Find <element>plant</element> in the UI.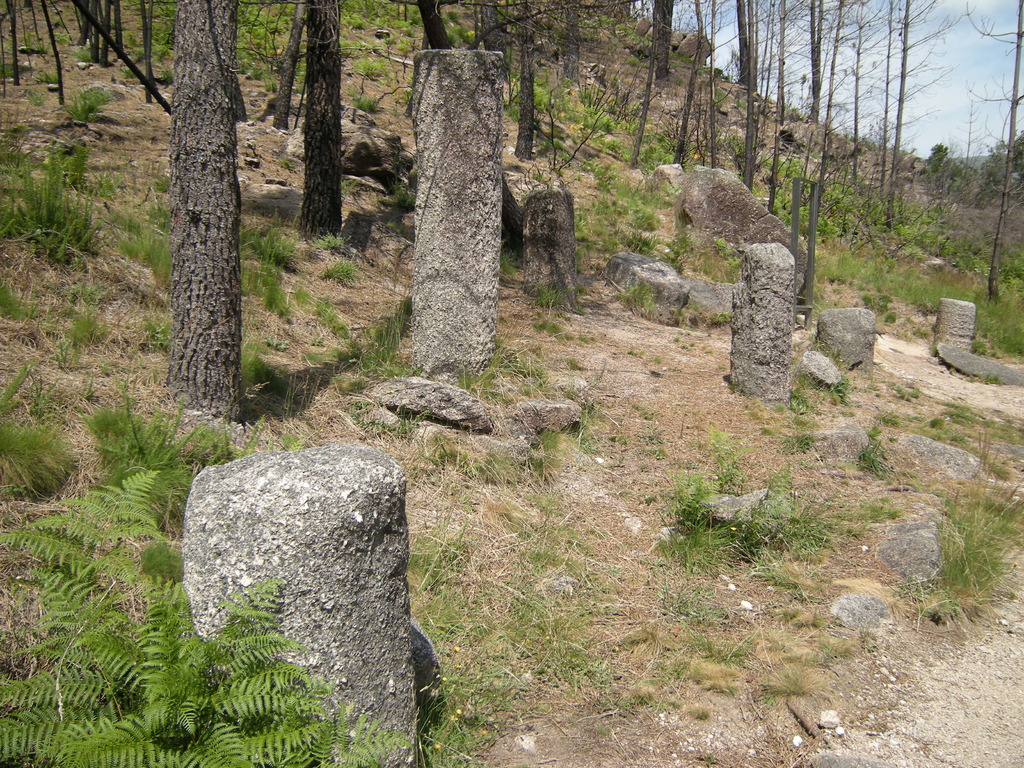
UI element at 593 156 674 269.
